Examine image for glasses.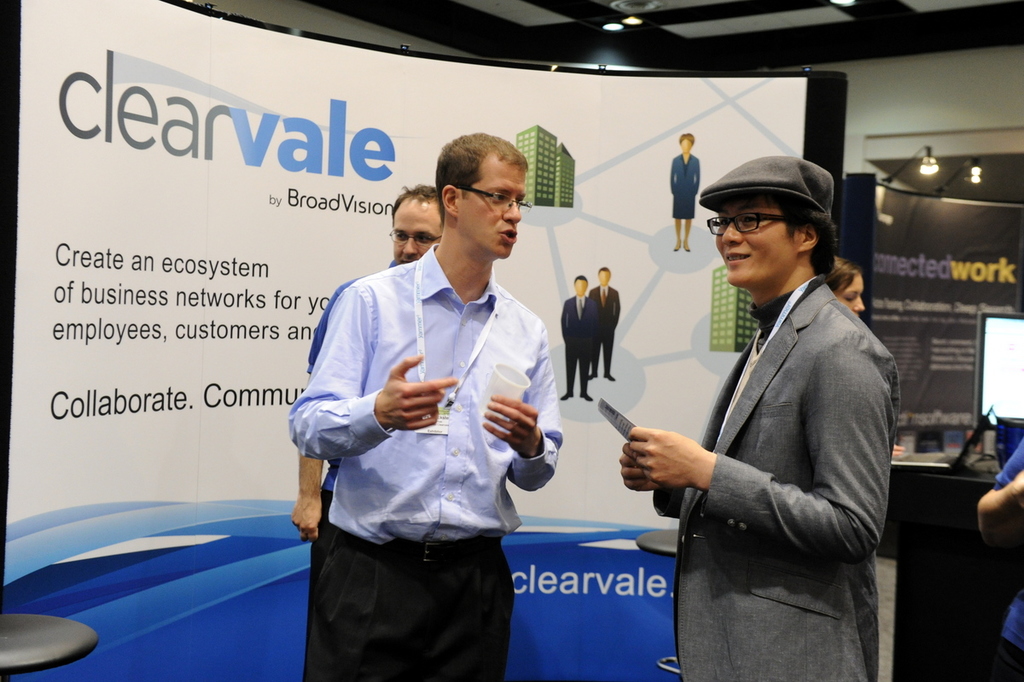
Examination result: (left=389, top=224, right=440, bottom=251).
